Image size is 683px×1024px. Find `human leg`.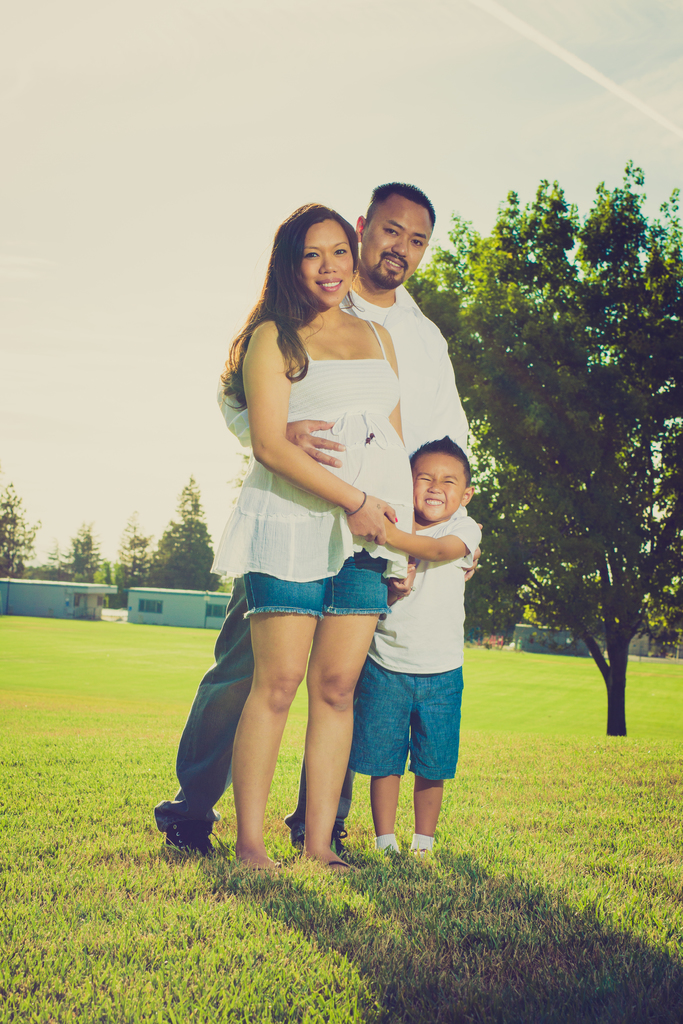
(408, 672, 456, 856).
